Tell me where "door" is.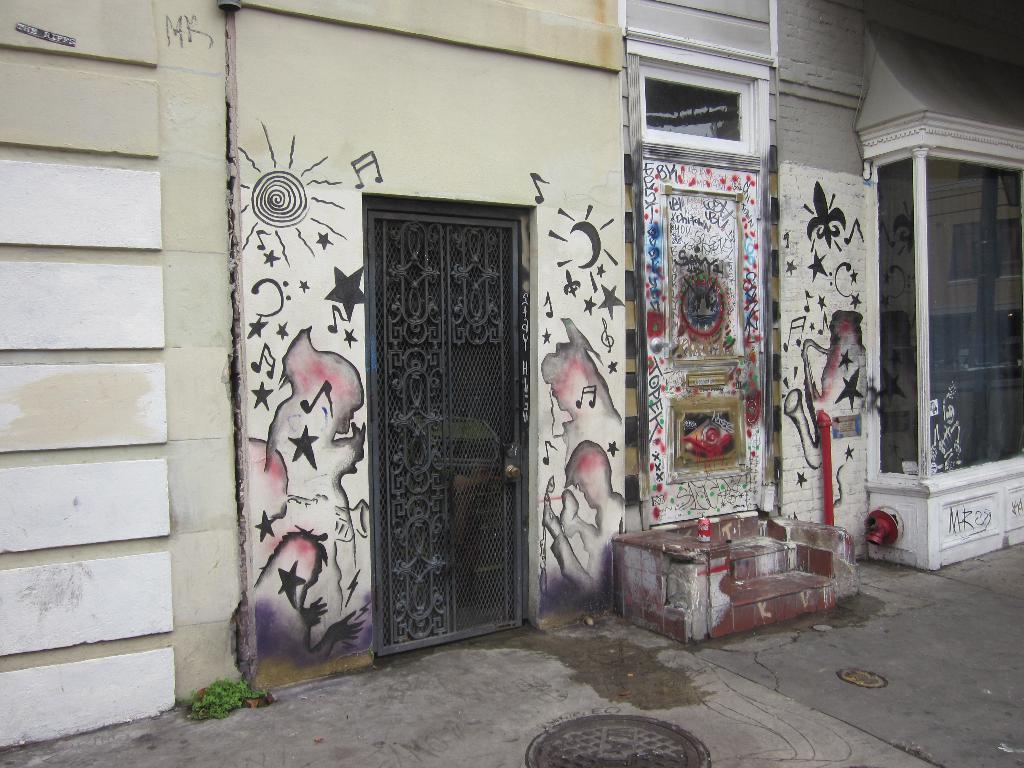
"door" is at [left=359, top=221, right=525, bottom=660].
